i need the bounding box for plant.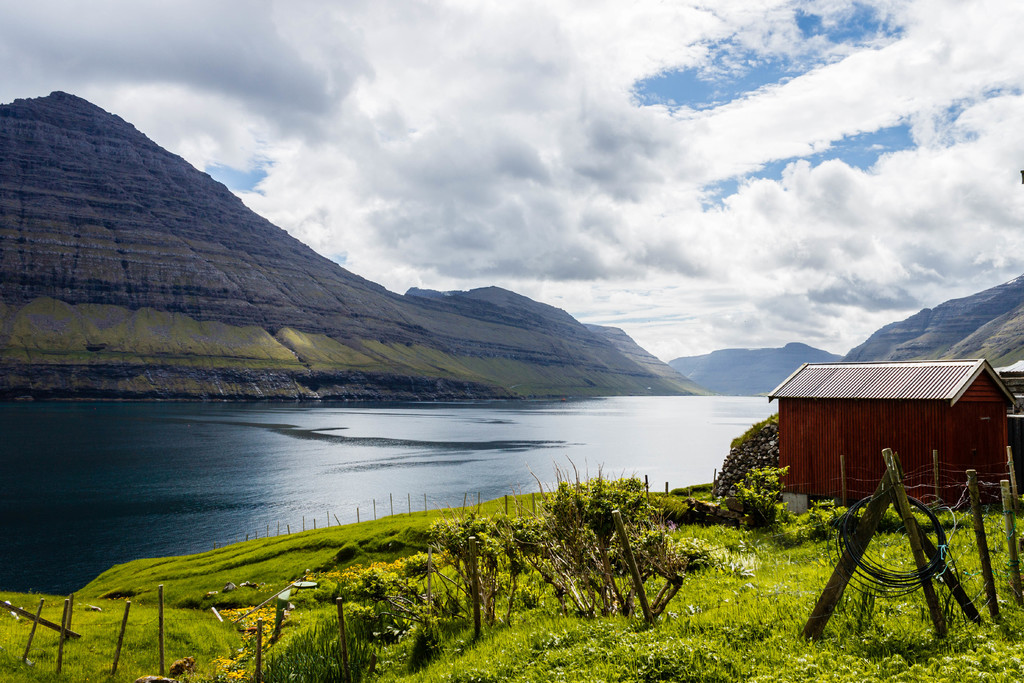
Here it is: <box>212,603,300,682</box>.
